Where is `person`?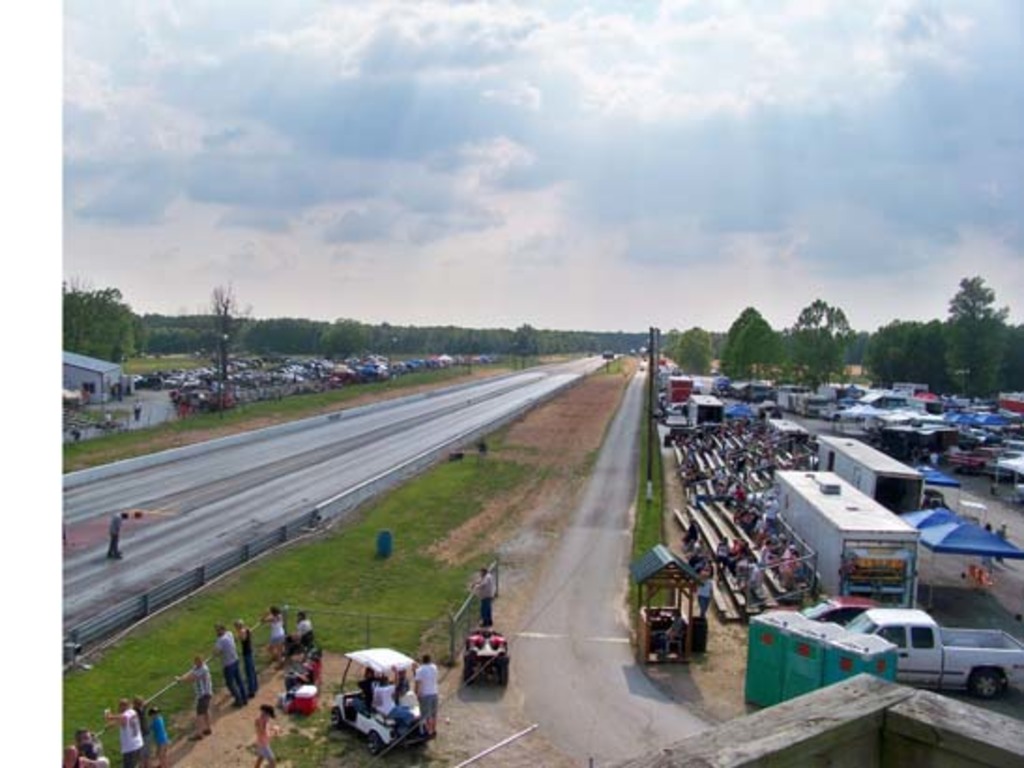
<bbox>170, 654, 213, 742</bbox>.
